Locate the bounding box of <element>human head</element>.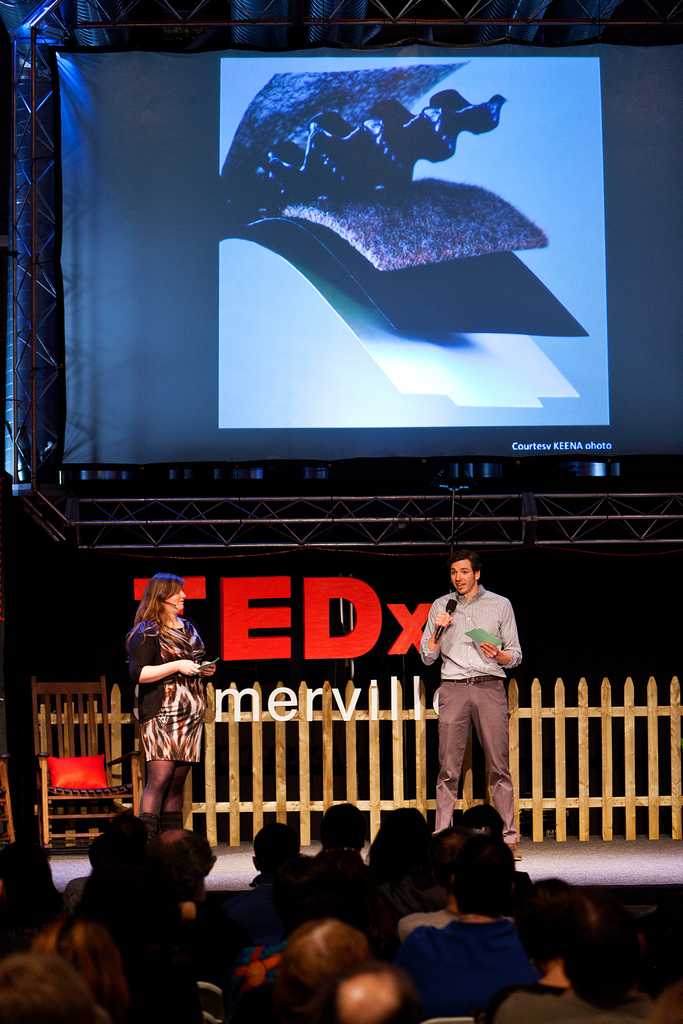
Bounding box: 288:912:365:998.
